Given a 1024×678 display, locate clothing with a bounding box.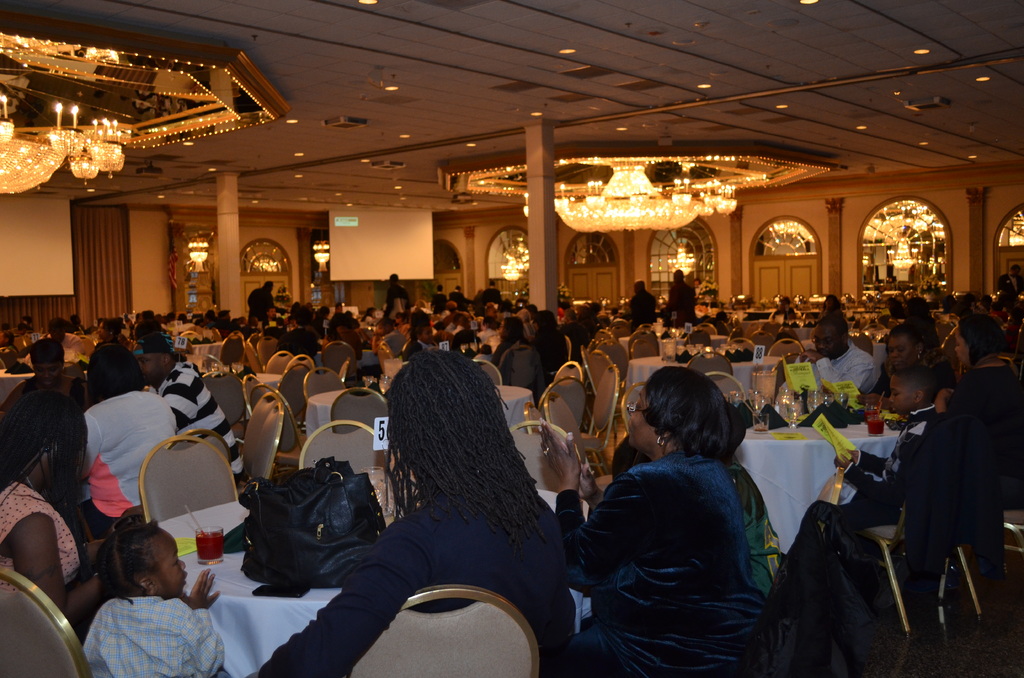
Located: 74:592:233:677.
